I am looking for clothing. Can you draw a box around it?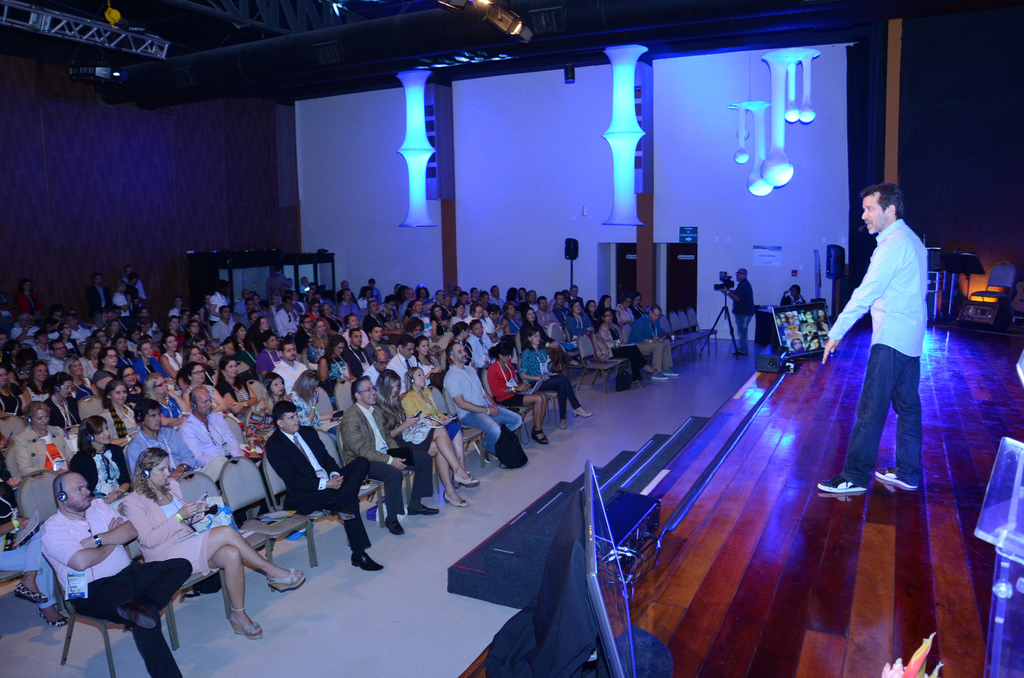
Sure, the bounding box is bbox=[106, 403, 141, 439].
